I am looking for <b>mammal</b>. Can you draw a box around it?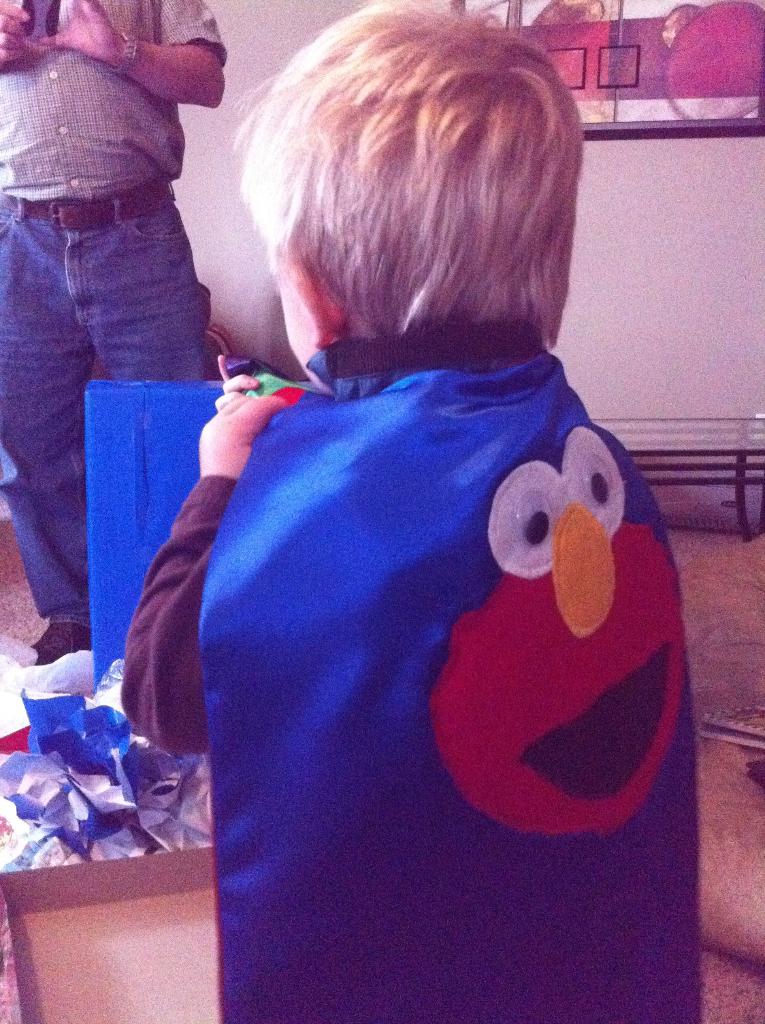
Sure, the bounding box is (0,0,223,660).
